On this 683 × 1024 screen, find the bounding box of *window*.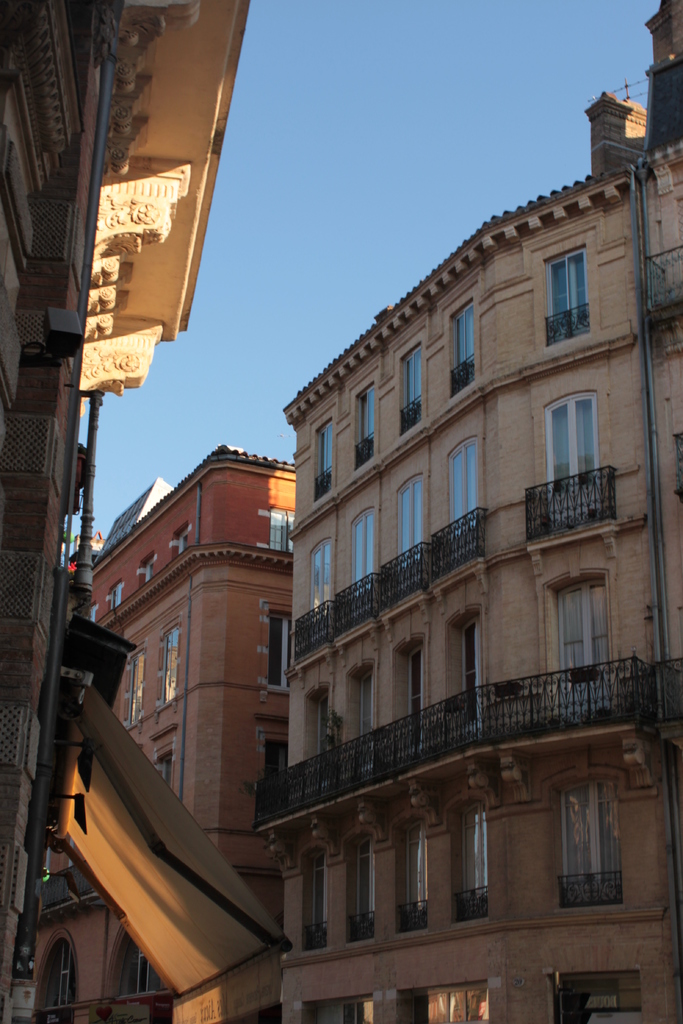
Bounding box: x1=266, y1=744, x2=287, y2=775.
